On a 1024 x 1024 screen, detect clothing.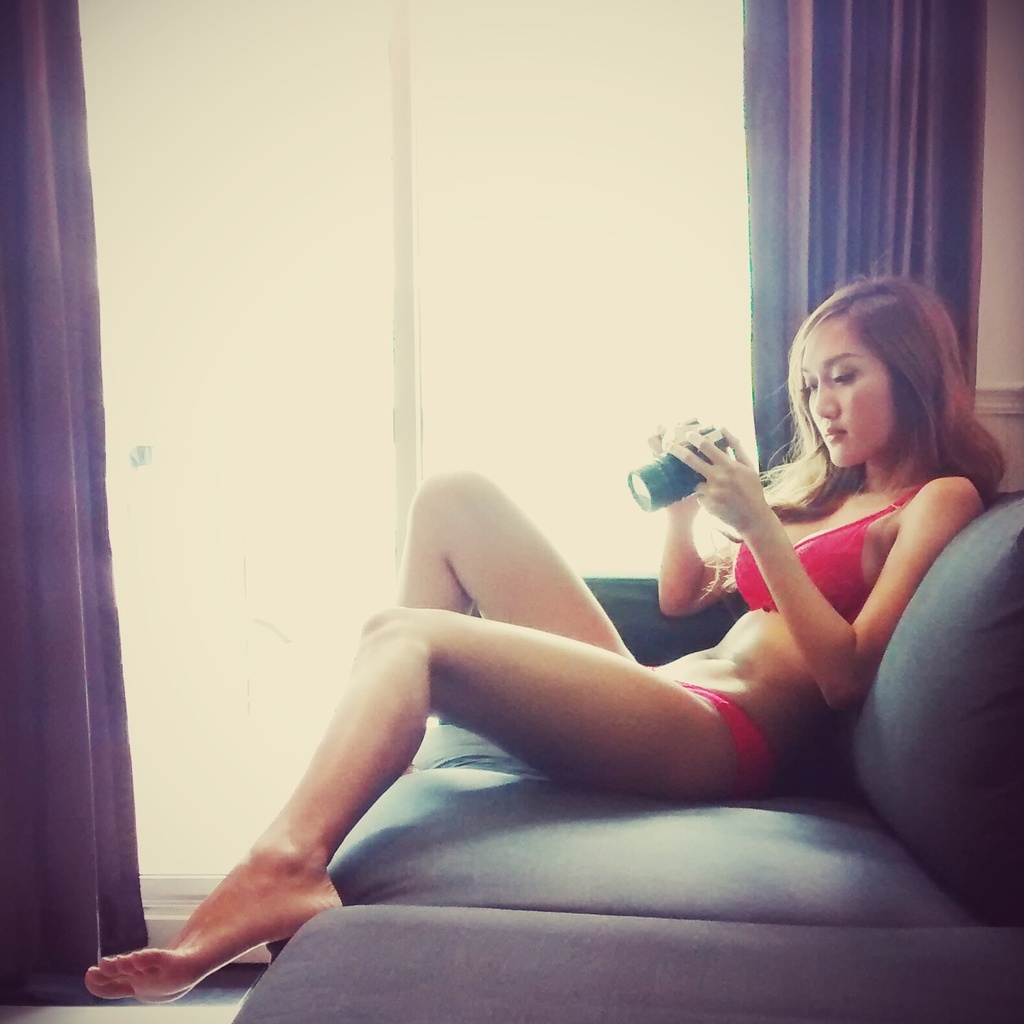
(left=649, top=666, right=778, bottom=804).
